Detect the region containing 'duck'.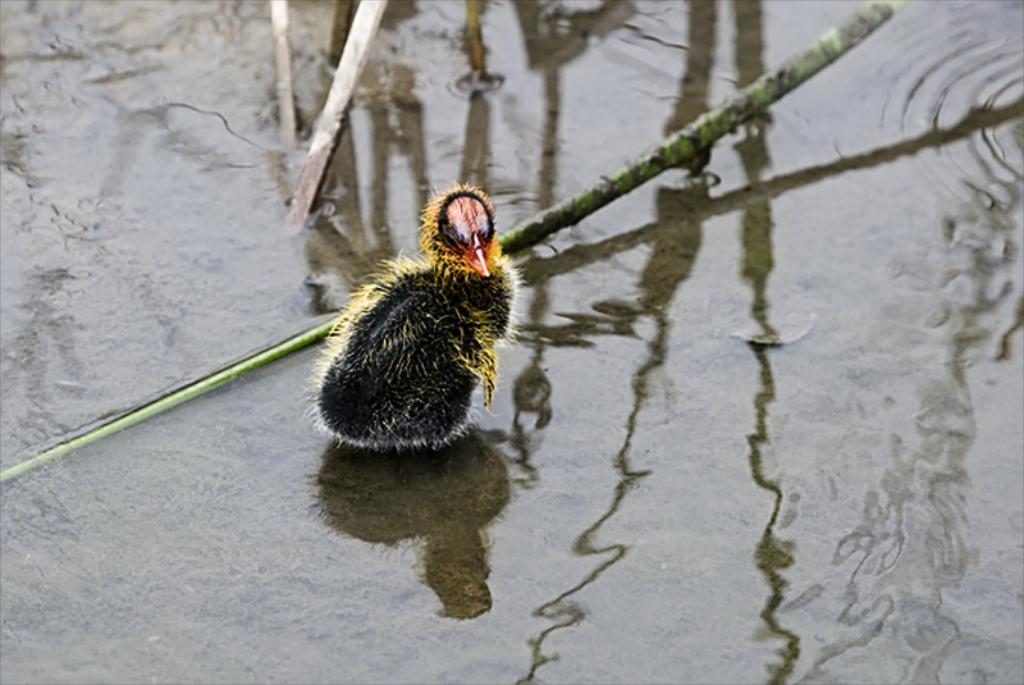
region(298, 193, 521, 494).
